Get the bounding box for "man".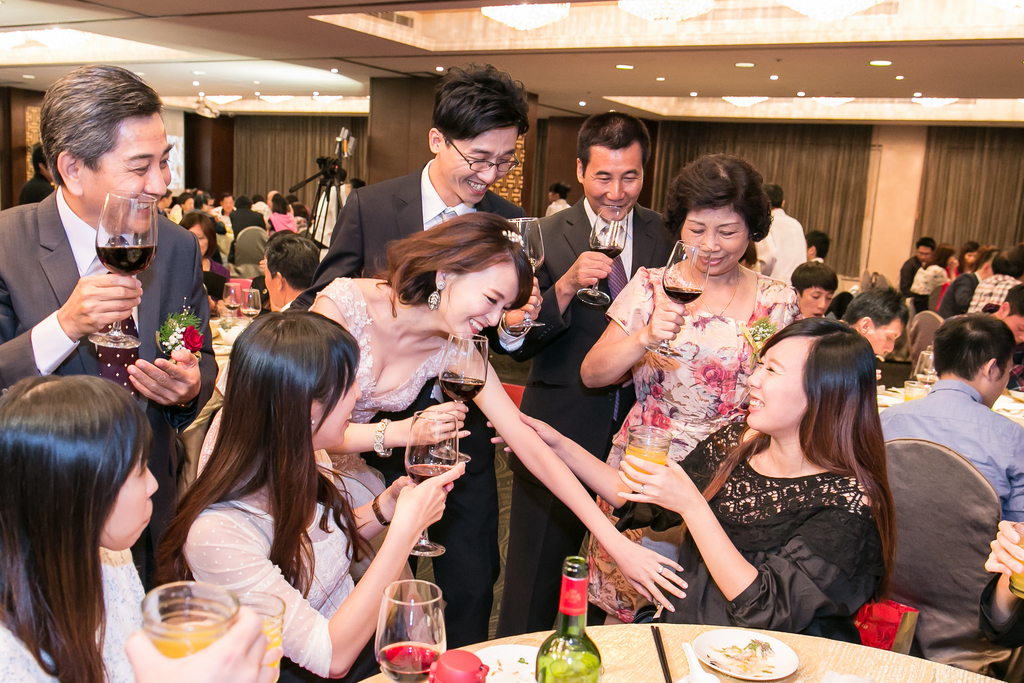
{"left": 286, "top": 62, "right": 546, "bottom": 652}.
